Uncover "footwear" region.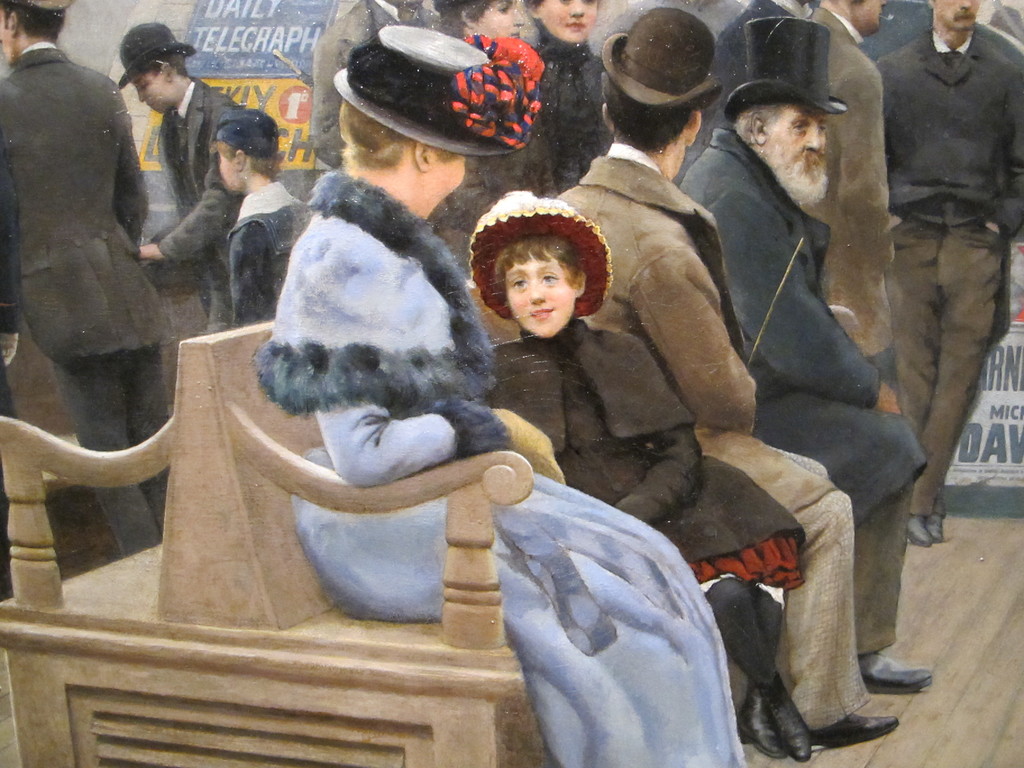
Uncovered: [left=925, top=514, right=945, bottom=541].
